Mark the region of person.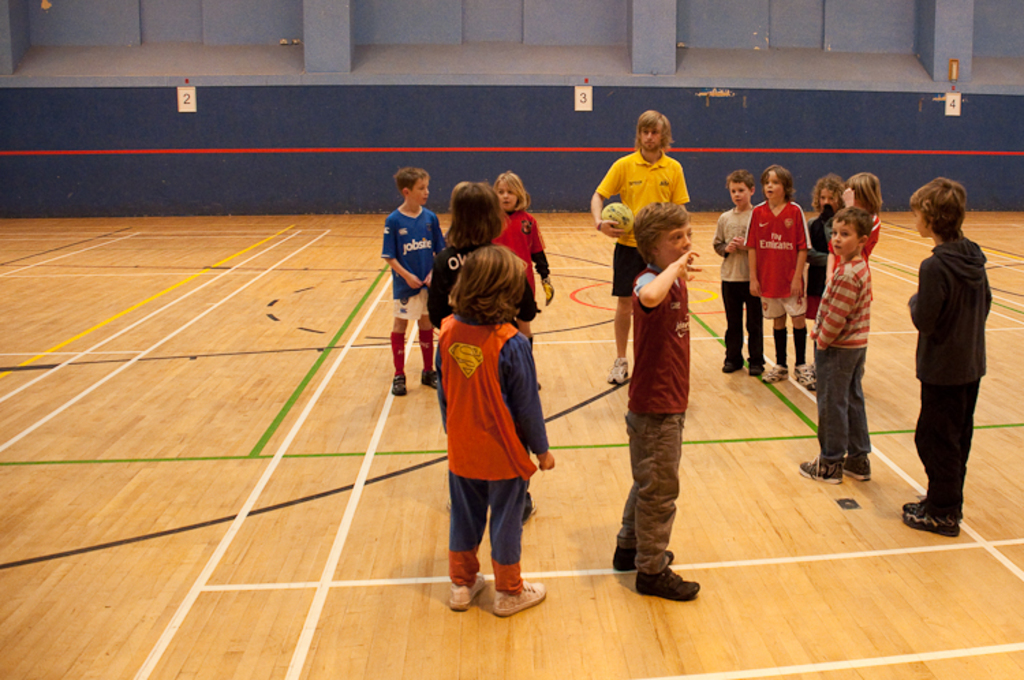
Region: x1=493 y1=173 x2=556 y2=356.
